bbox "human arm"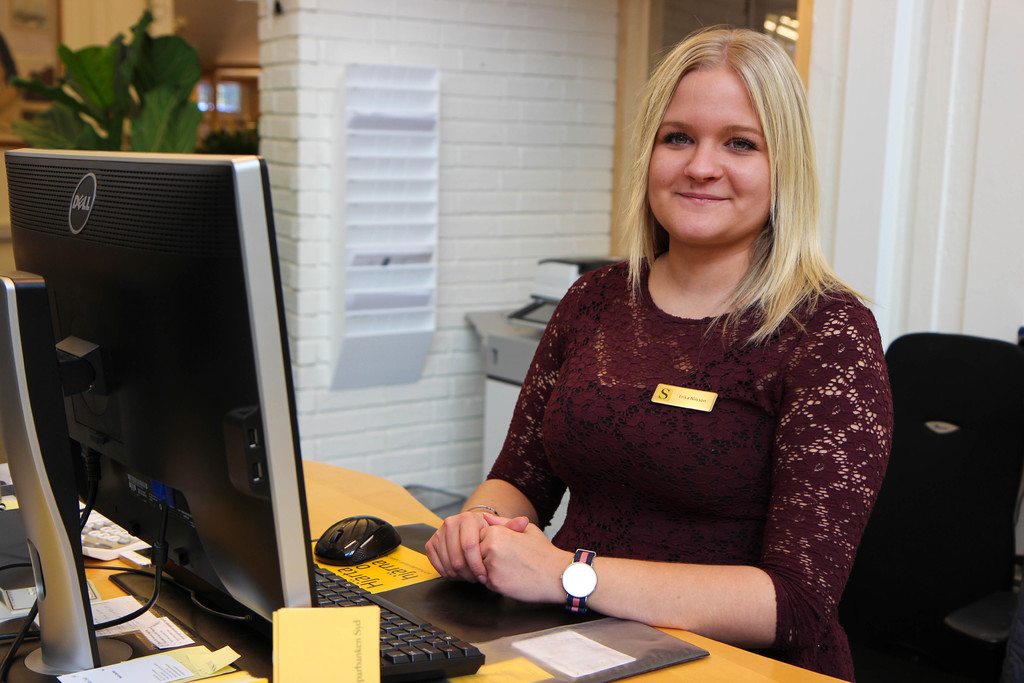
479, 352, 867, 643
